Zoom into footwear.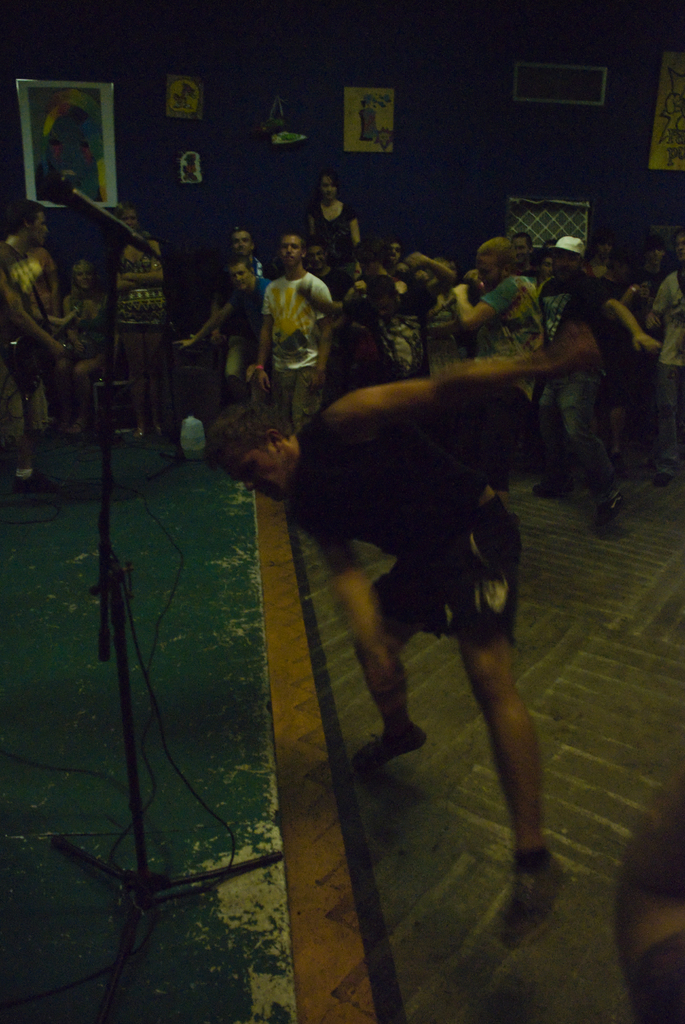
Zoom target: [x1=646, y1=470, x2=672, y2=488].
